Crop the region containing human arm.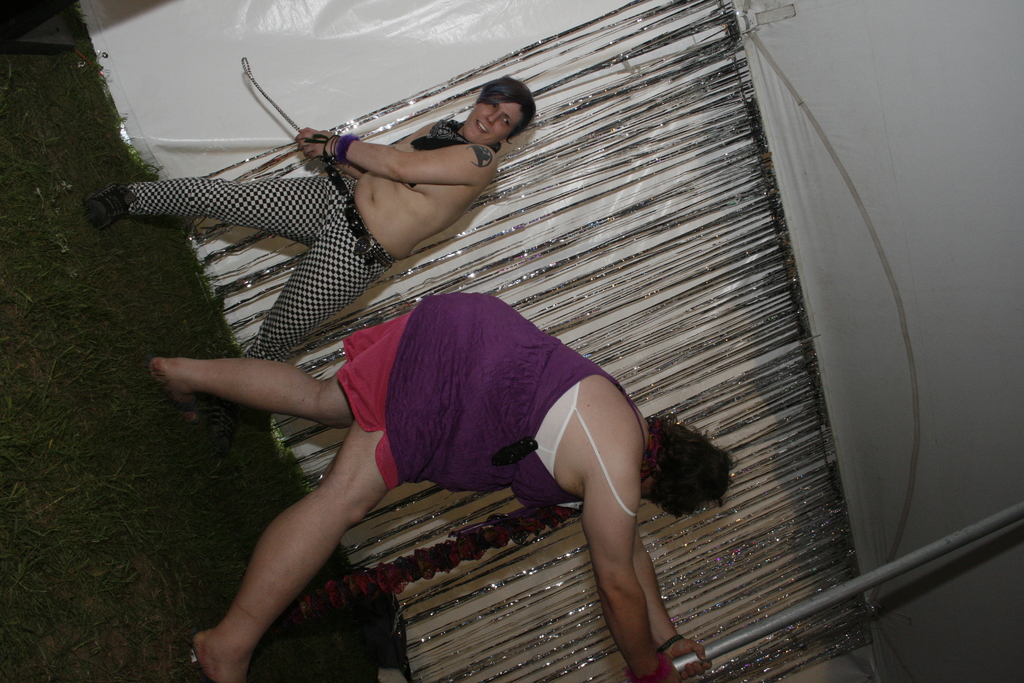
Crop region: select_region(326, 153, 368, 181).
